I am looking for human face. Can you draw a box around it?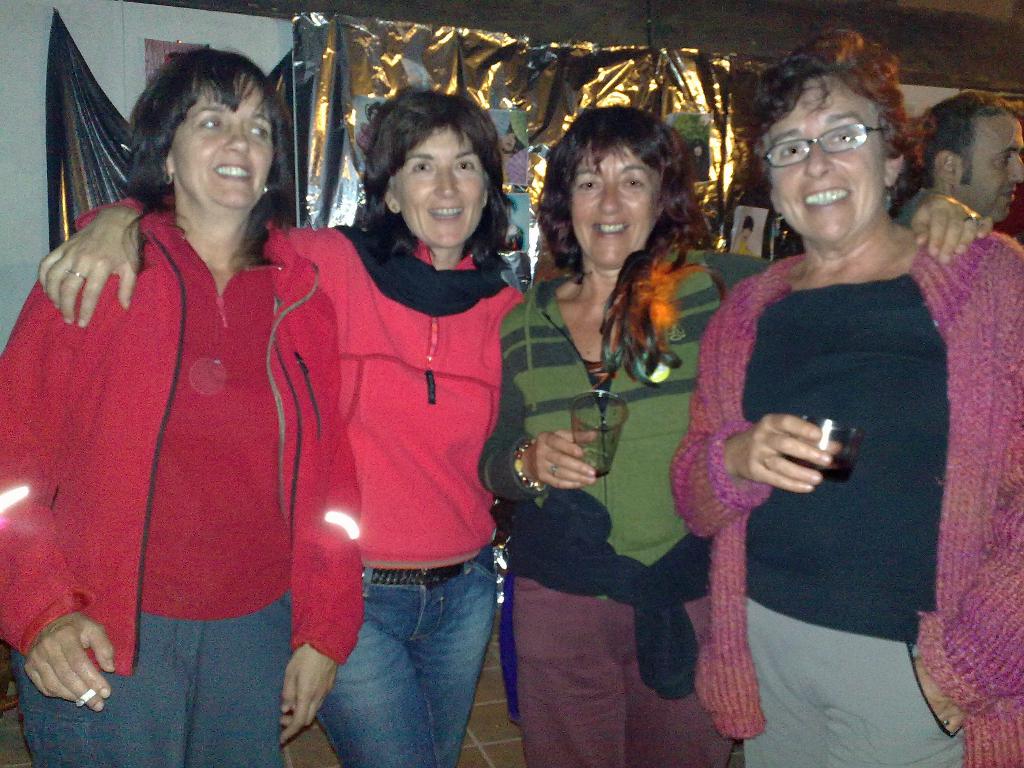
Sure, the bounding box is rect(958, 110, 1023, 220).
